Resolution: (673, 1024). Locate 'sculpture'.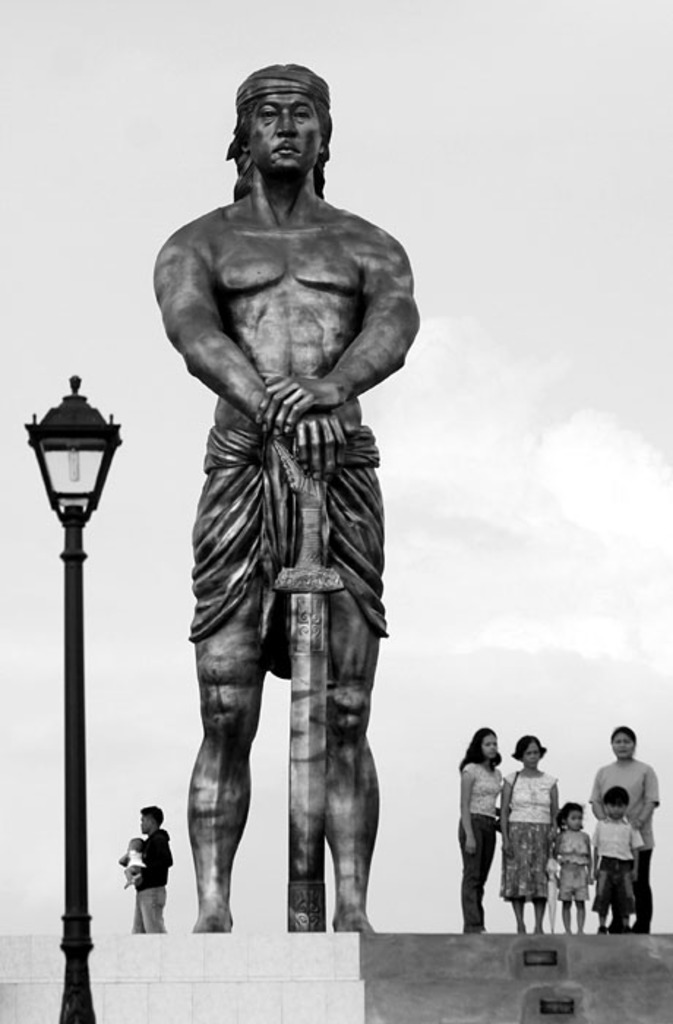
detection(140, 38, 420, 927).
